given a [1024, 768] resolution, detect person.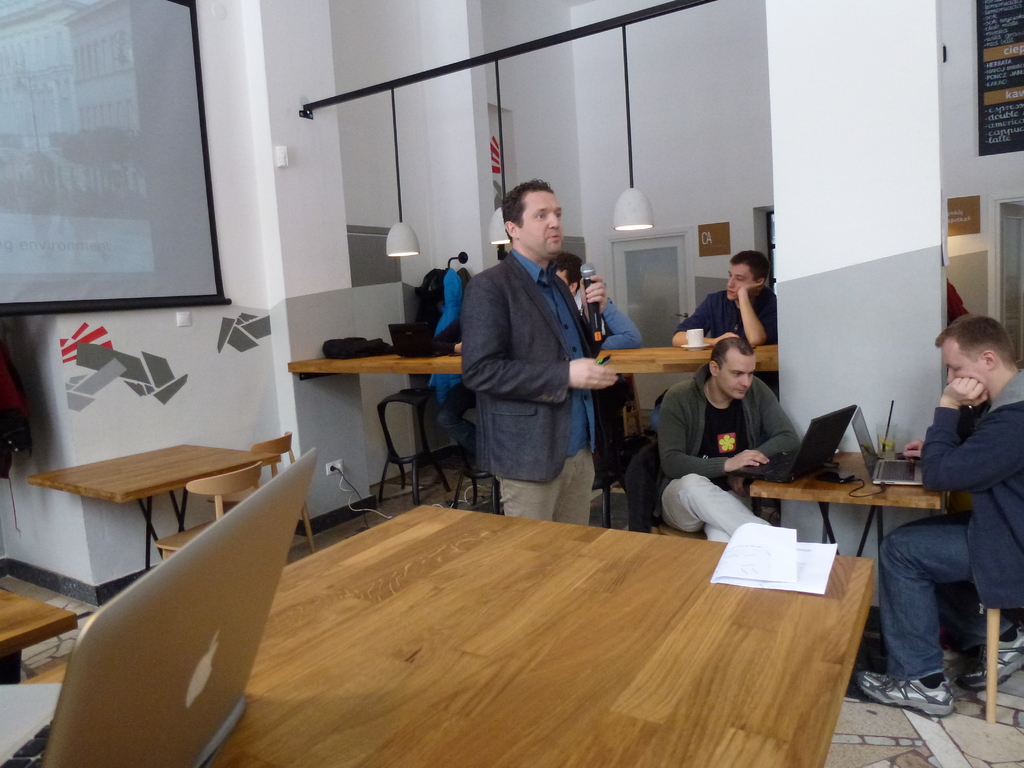
451, 179, 627, 528.
